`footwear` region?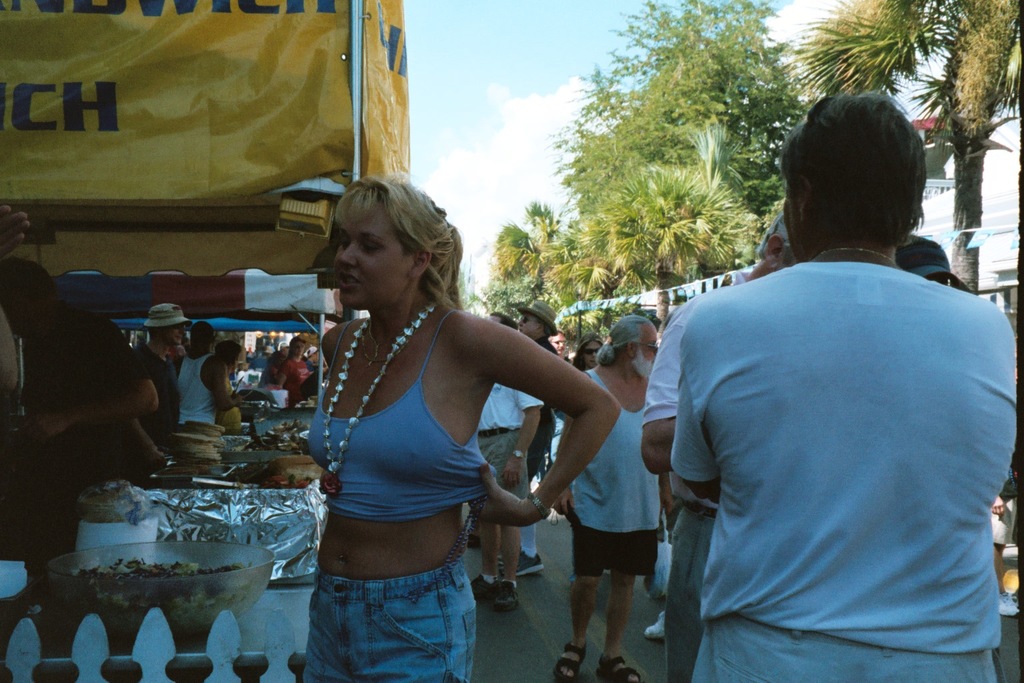
999/580/1019/616
